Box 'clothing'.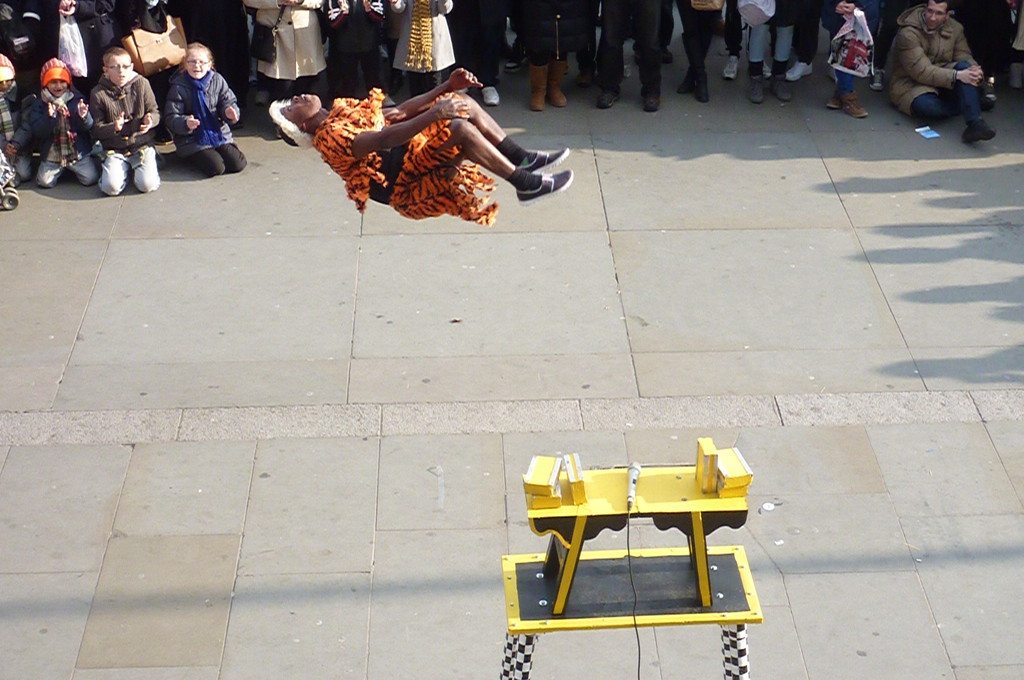
460/4/506/77.
